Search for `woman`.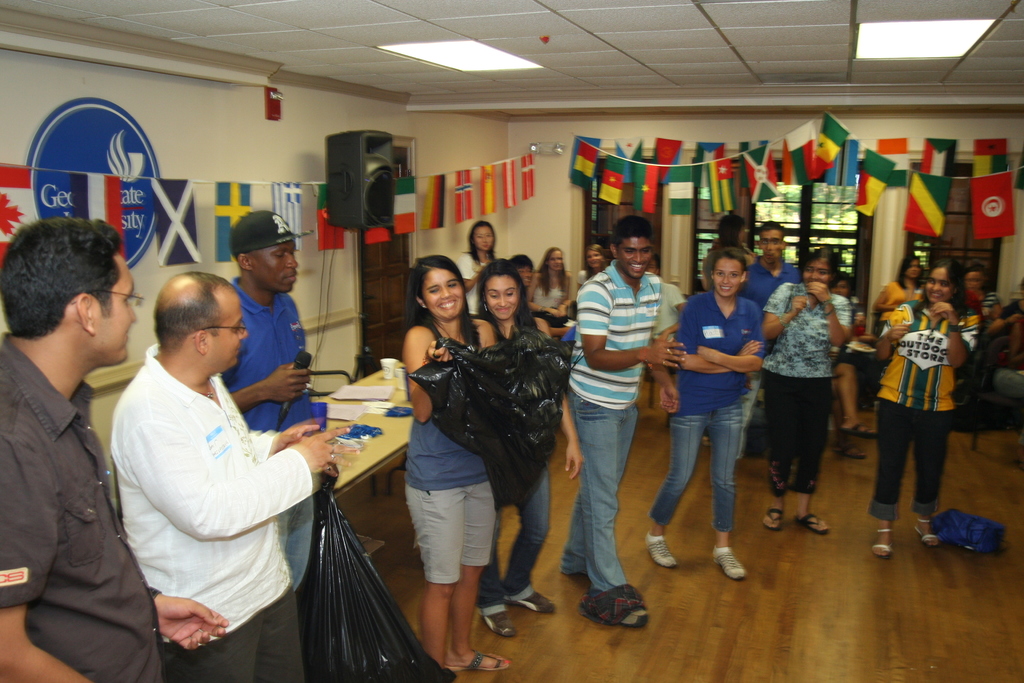
Found at crop(396, 250, 511, 679).
